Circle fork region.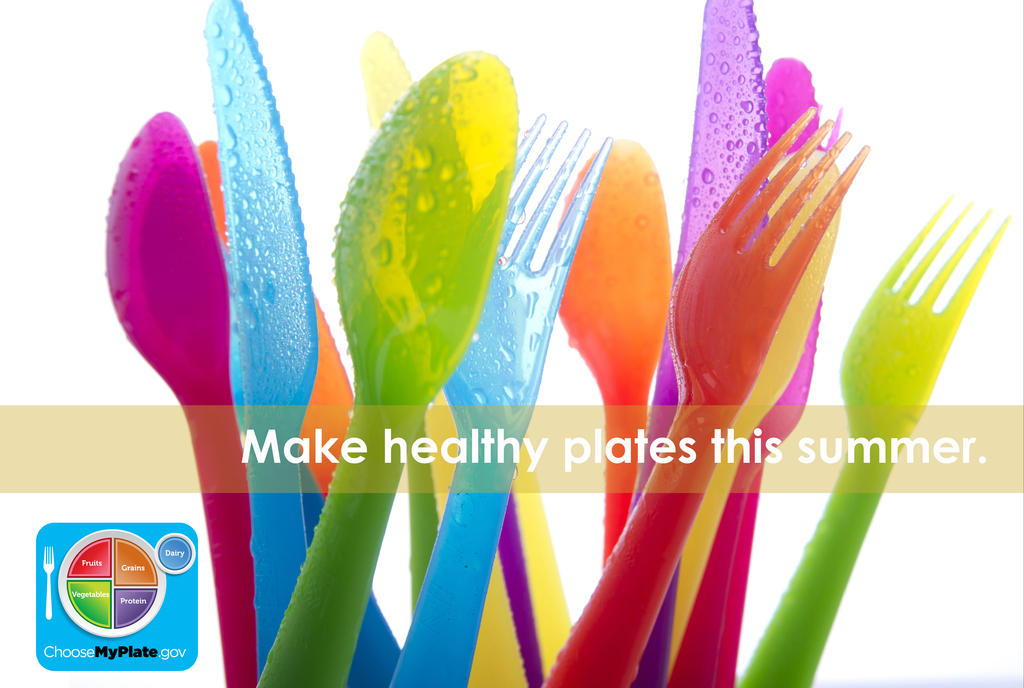
Region: crop(735, 193, 1010, 687).
